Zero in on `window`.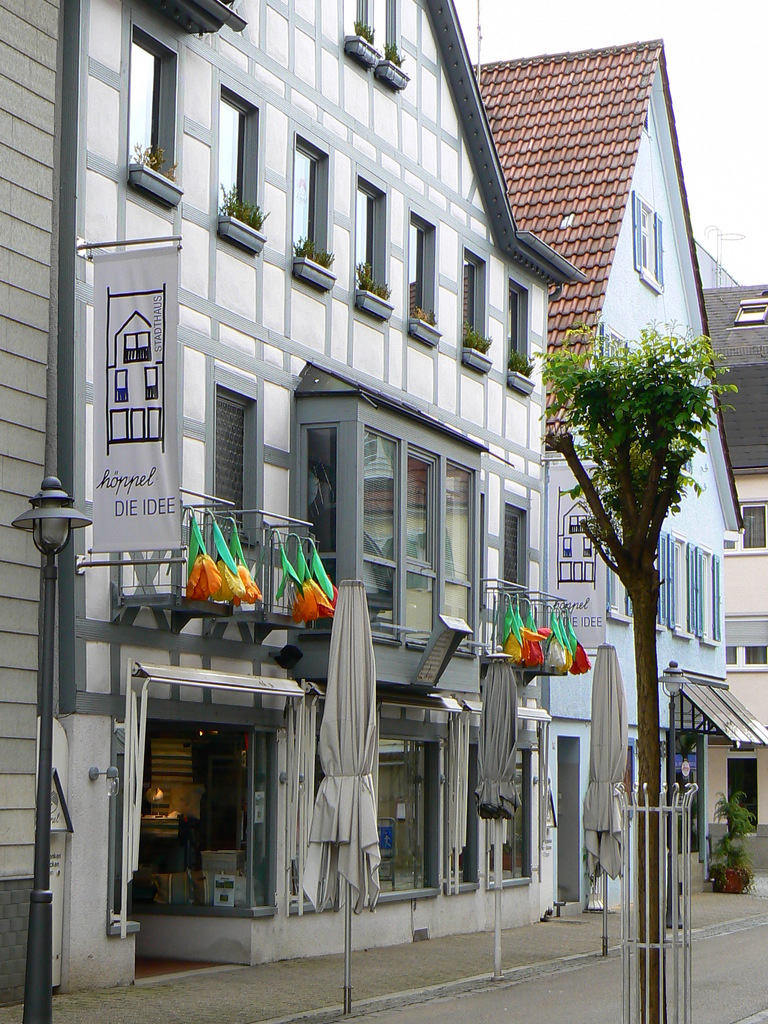
Zeroed in: bbox=(462, 245, 488, 355).
